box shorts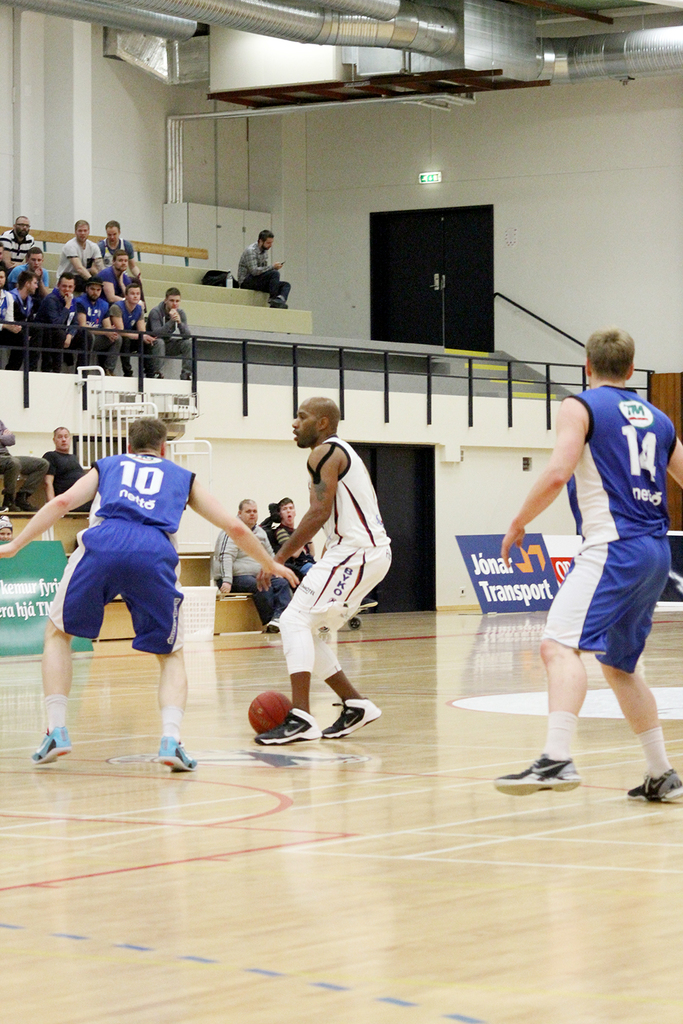
544, 534, 674, 672
